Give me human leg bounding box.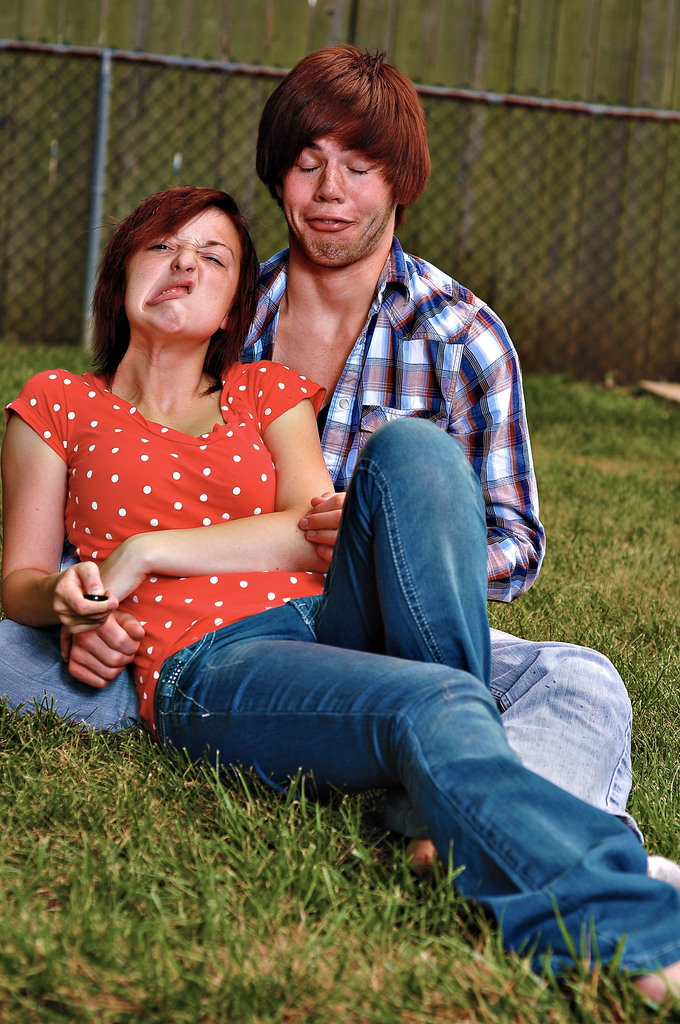
154 417 679 1011.
